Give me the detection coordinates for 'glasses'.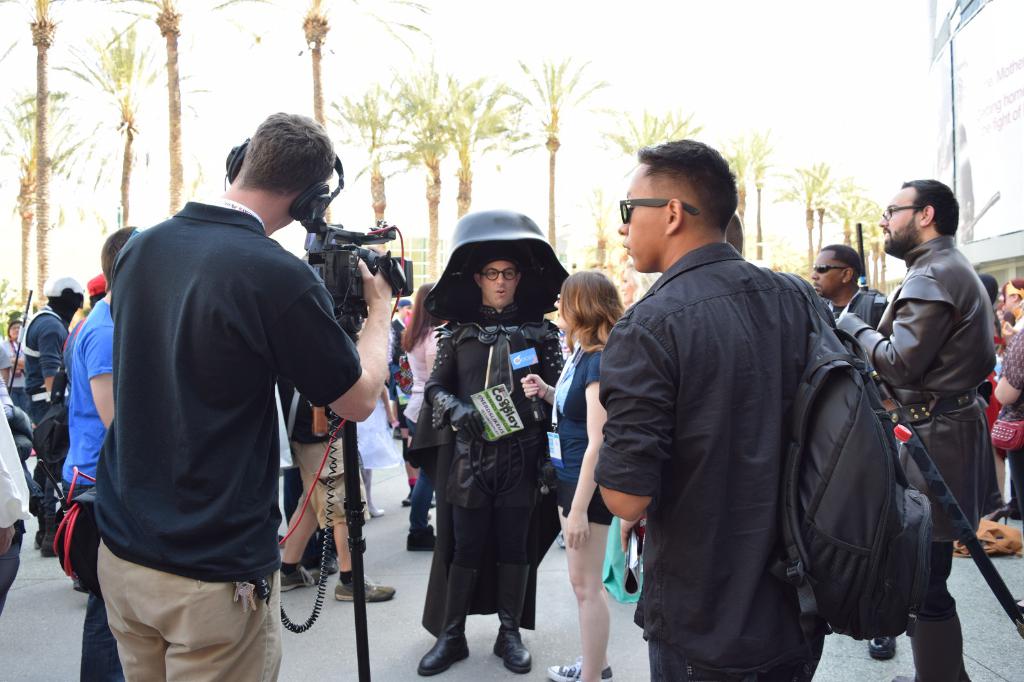
(480,266,518,280).
